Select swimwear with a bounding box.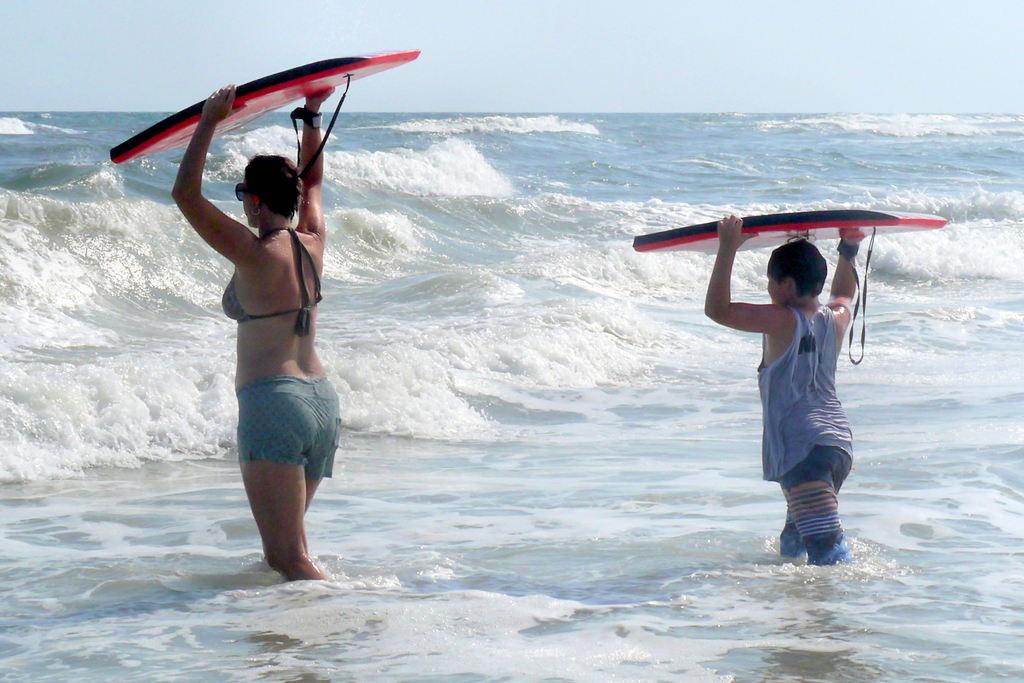
bbox=[221, 229, 319, 333].
